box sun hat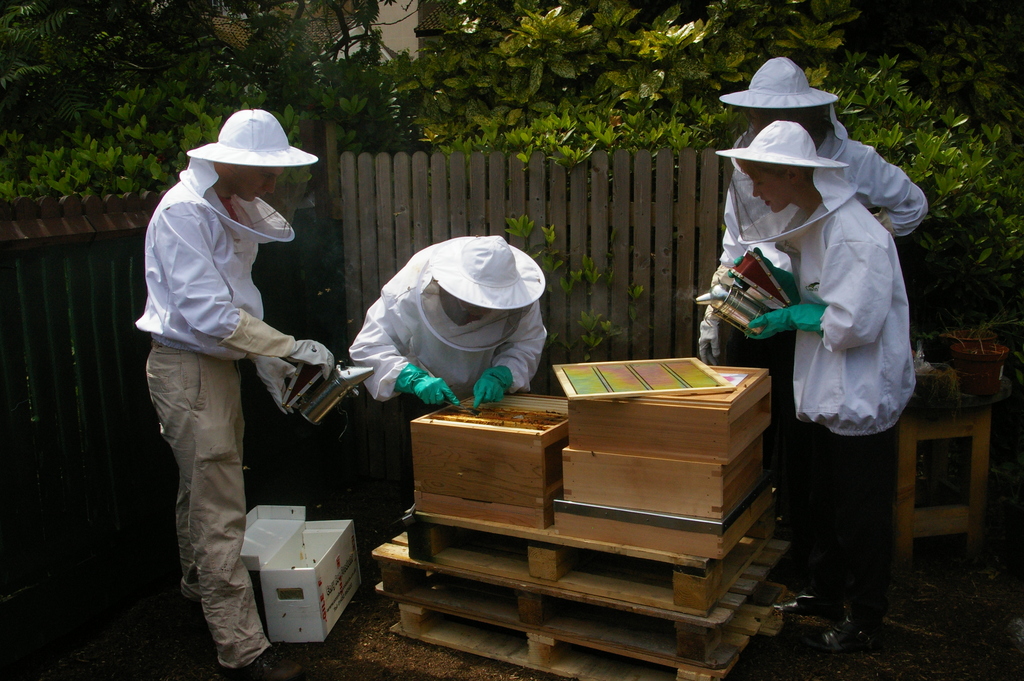
crop(184, 109, 320, 173)
